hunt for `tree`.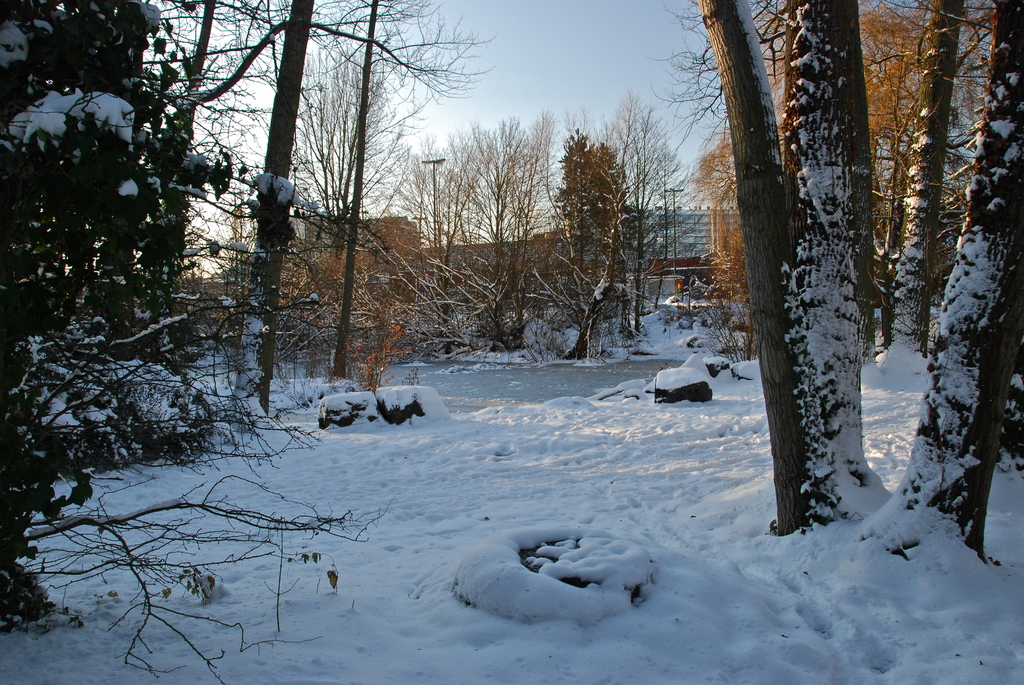
Hunted down at (left=876, top=0, right=973, bottom=363).
